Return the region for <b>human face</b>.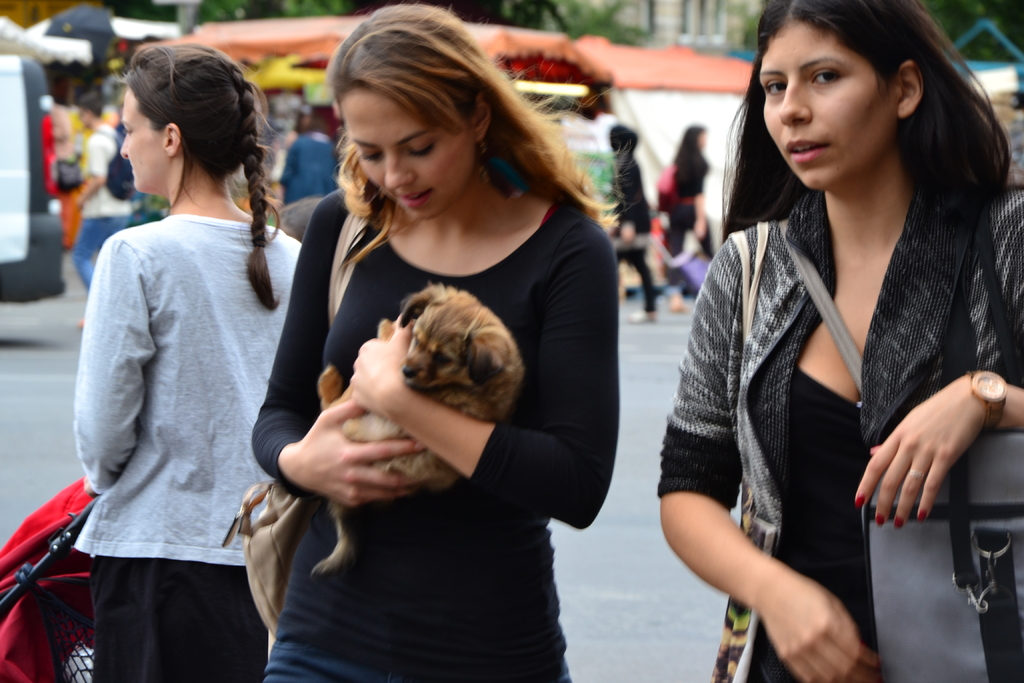
locate(116, 78, 162, 193).
